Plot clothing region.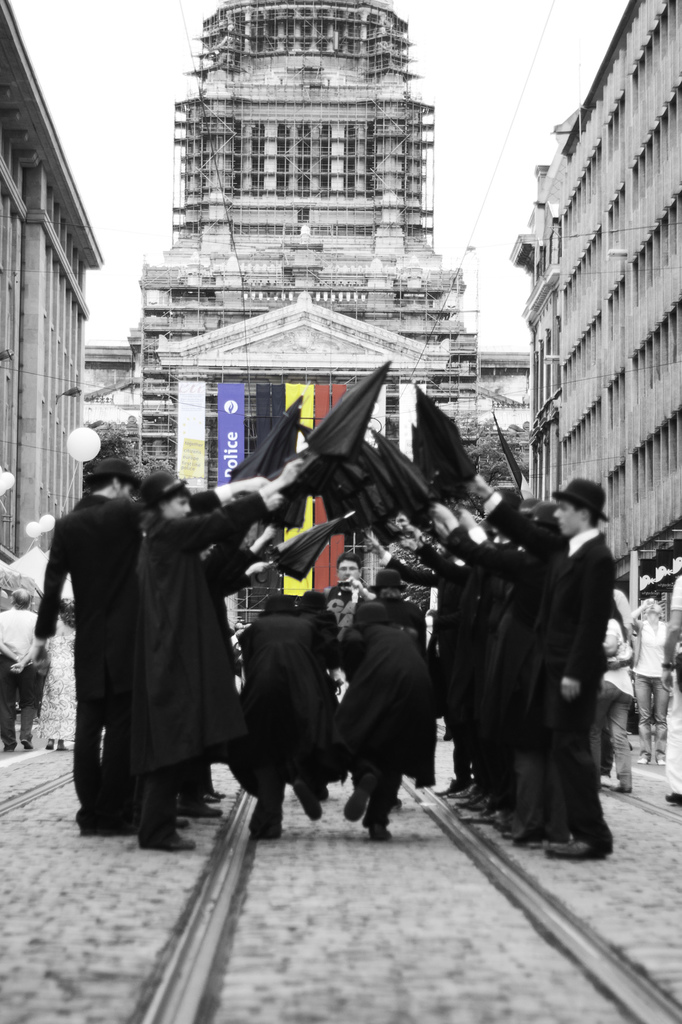
Plotted at Rect(34, 490, 221, 829).
